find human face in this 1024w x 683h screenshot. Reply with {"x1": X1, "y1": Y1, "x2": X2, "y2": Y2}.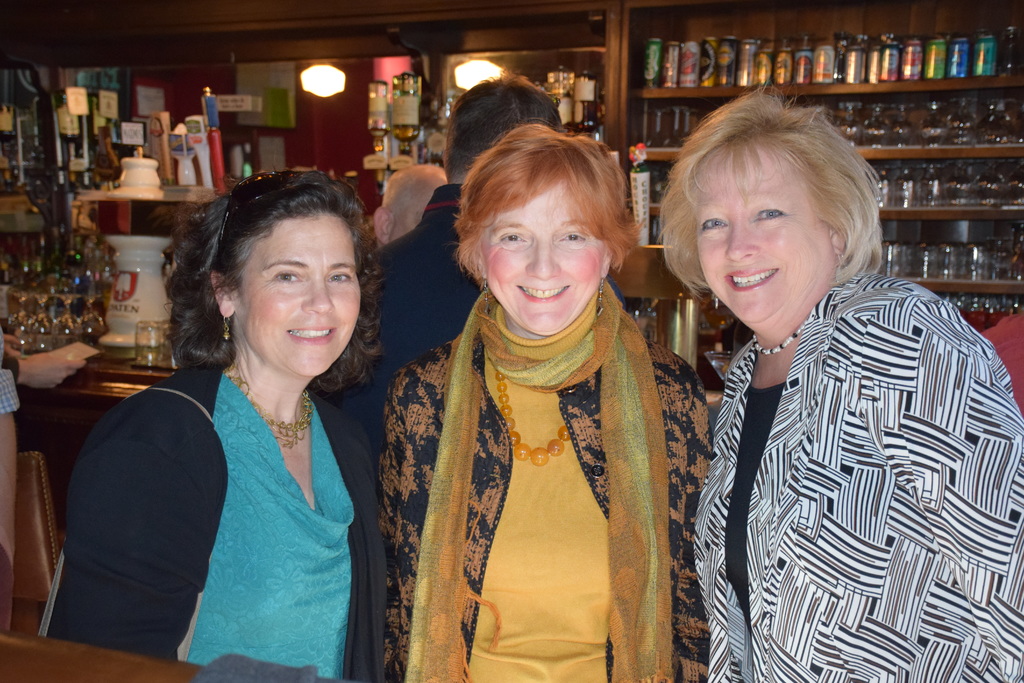
{"x1": 235, "y1": 204, "x2": 364, "y2": 377}.
